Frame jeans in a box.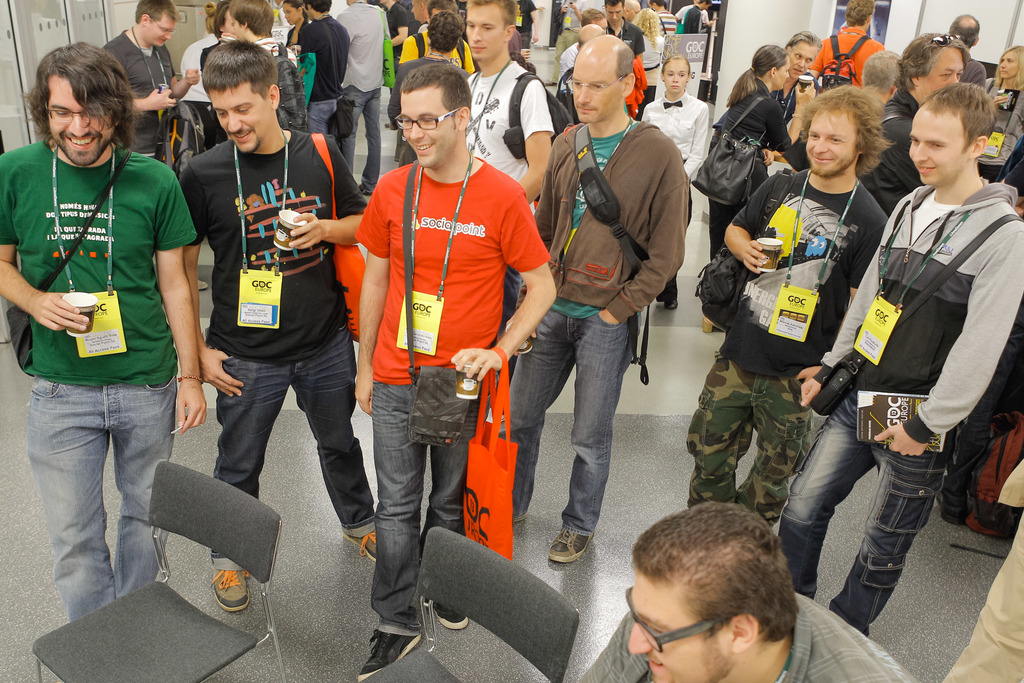
776:391:968:635.
